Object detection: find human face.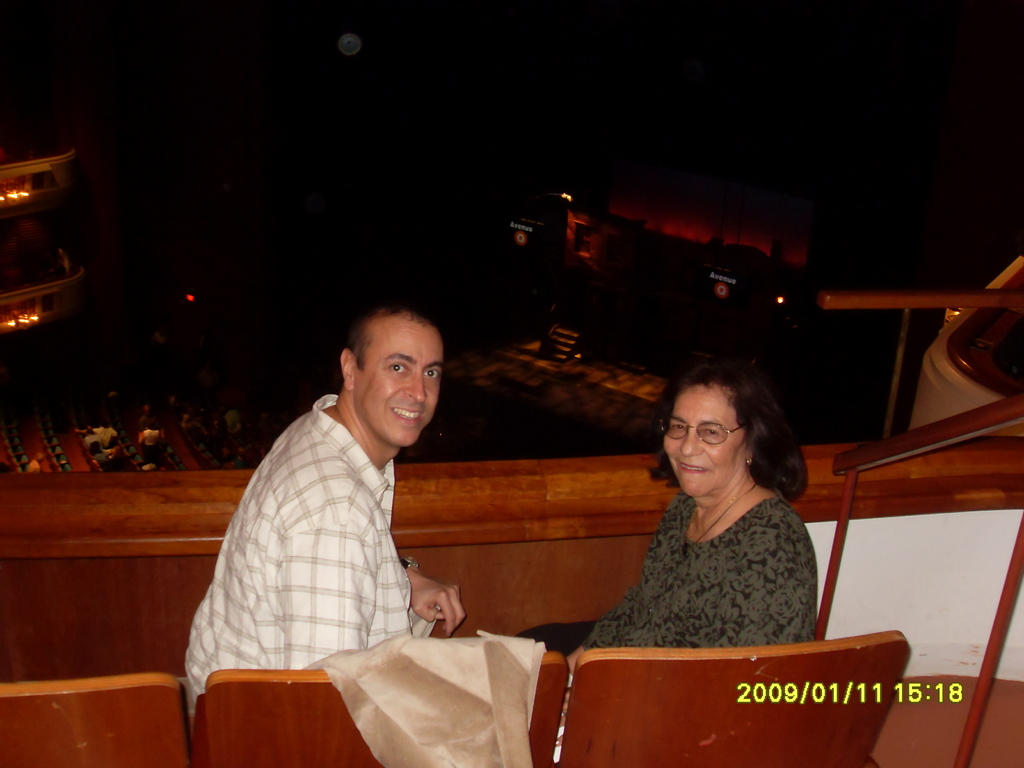
355:314:440:445.
